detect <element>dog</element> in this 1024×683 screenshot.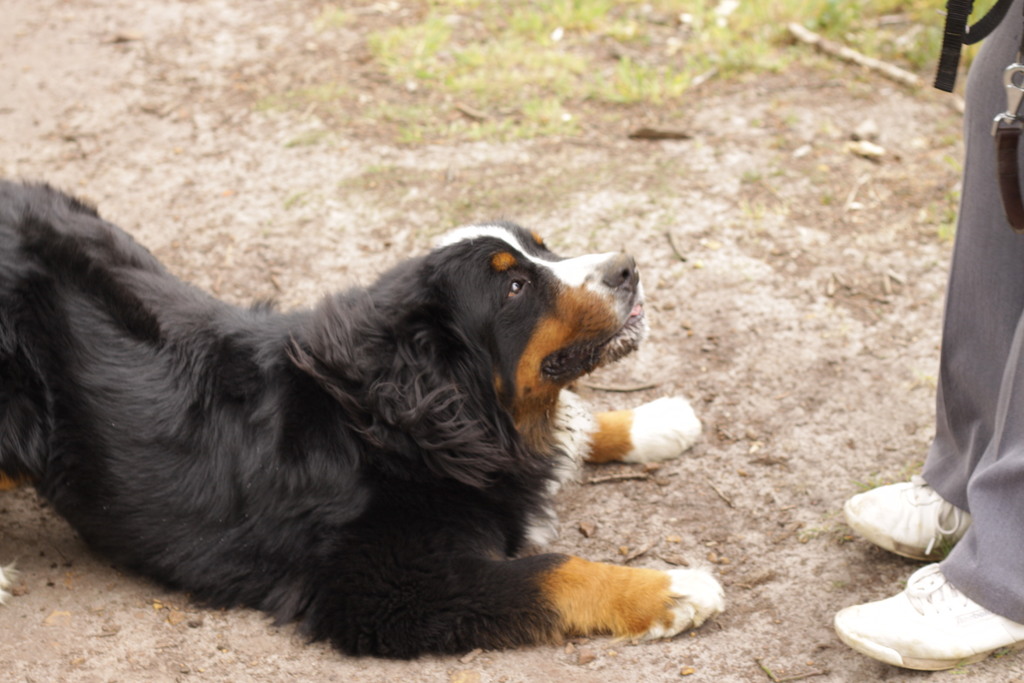
Detection: detection(0, 179, 728, 662).
